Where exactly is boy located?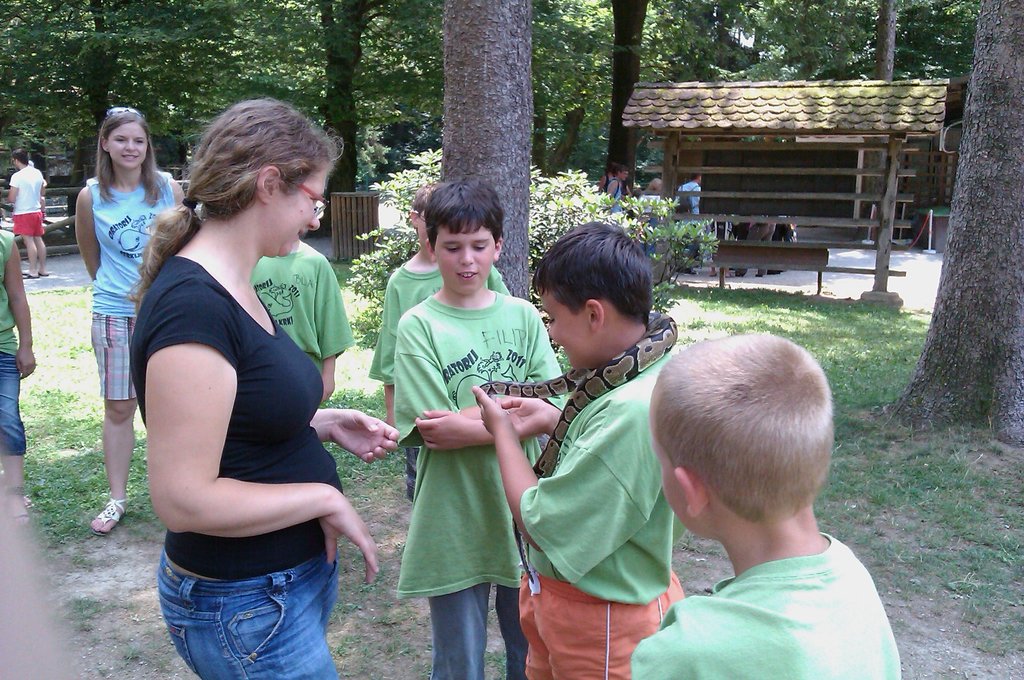
Its bounding box is {"left": 471, "top": 222, "right": 684, "bottom": 679}.
